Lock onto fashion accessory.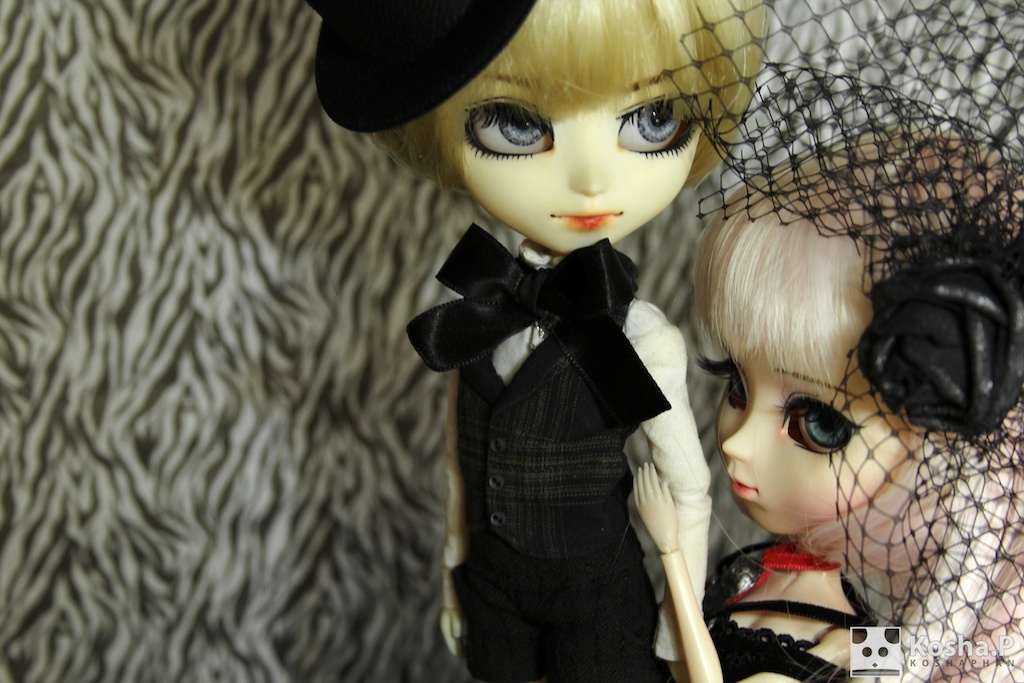
Locked: bbox=(711, 536, 844, 609).
